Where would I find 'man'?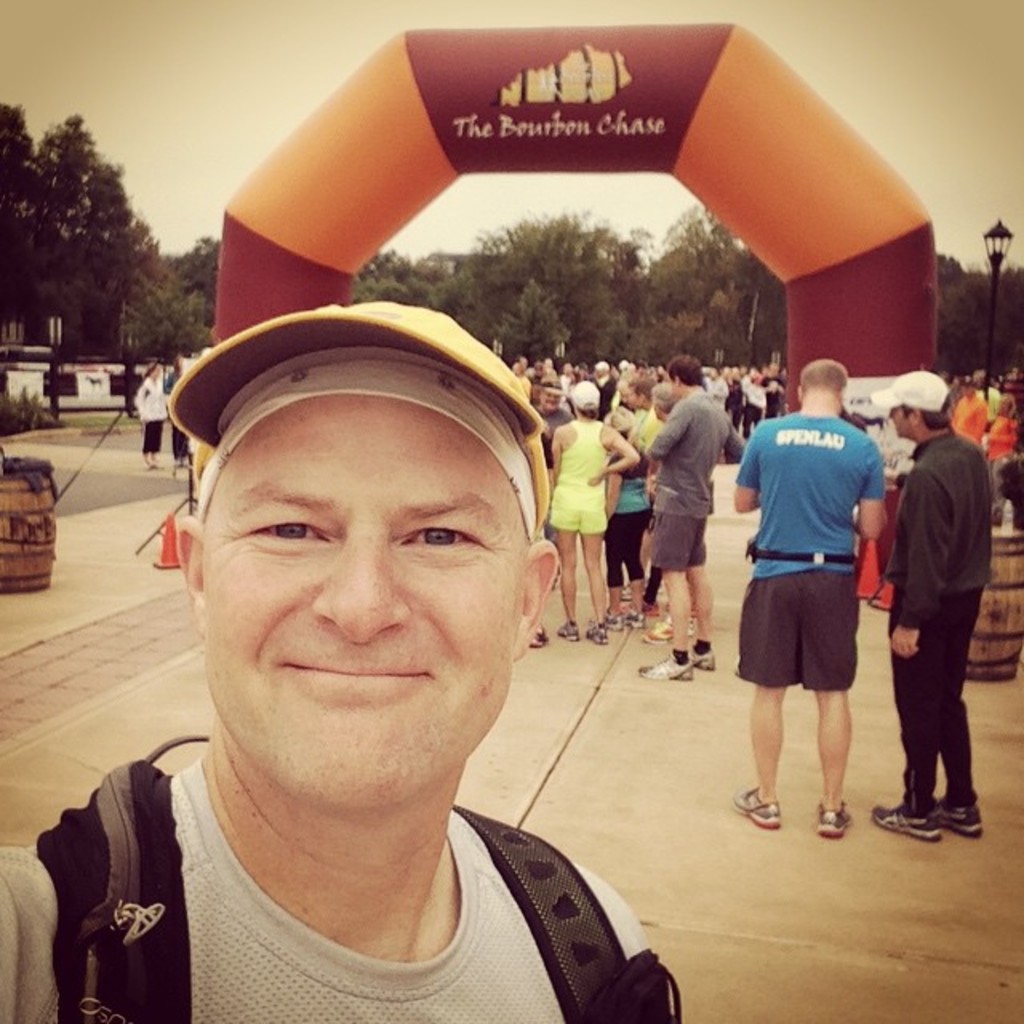
At (726, 360, 886, 838).
